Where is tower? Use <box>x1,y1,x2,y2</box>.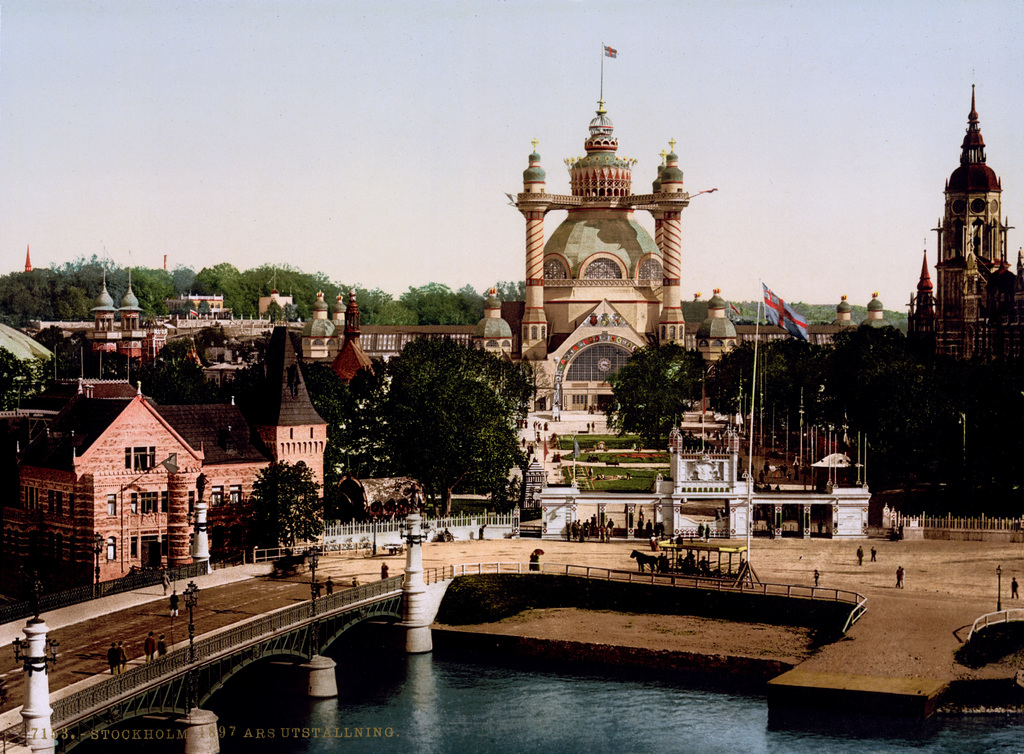
<box>328,282,378,400</box>.
